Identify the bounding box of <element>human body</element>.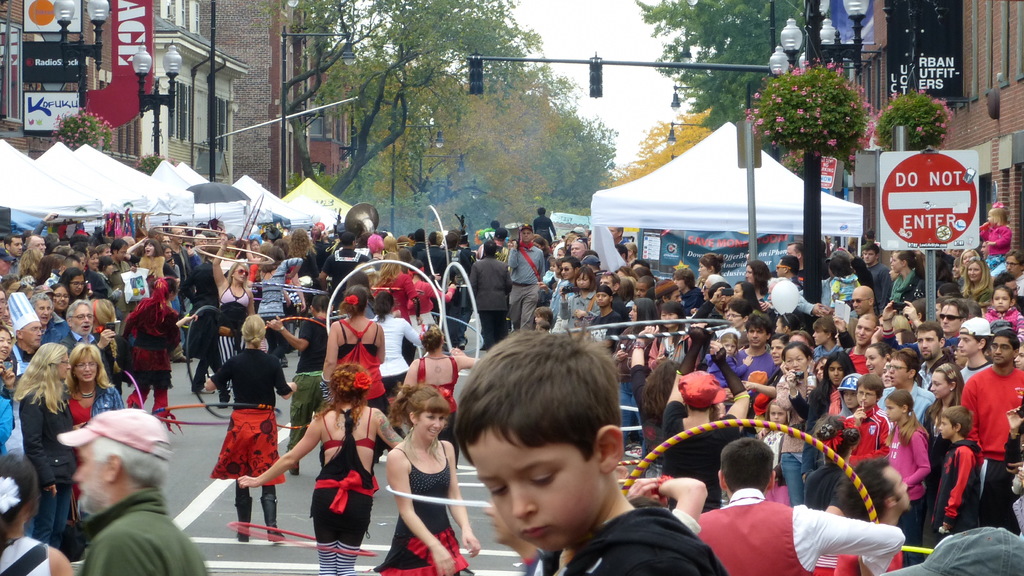
[x1=84, y1=490, x2=210, y2=575].
